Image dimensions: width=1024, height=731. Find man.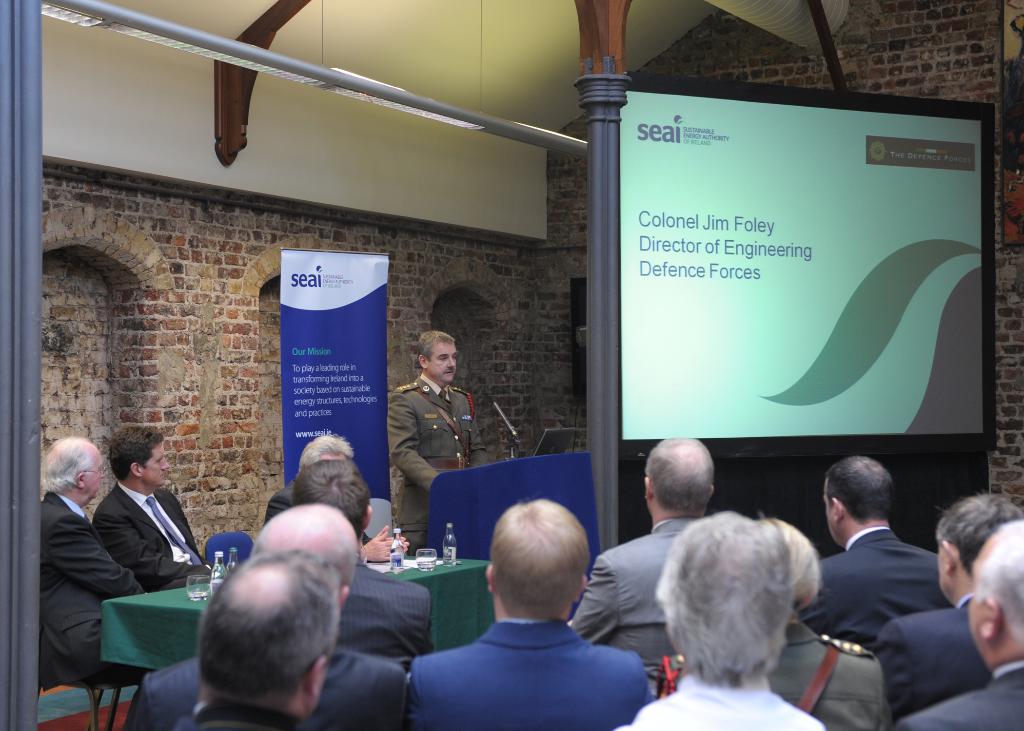
<bbox>95, 422, 236, 606</bbox>.
